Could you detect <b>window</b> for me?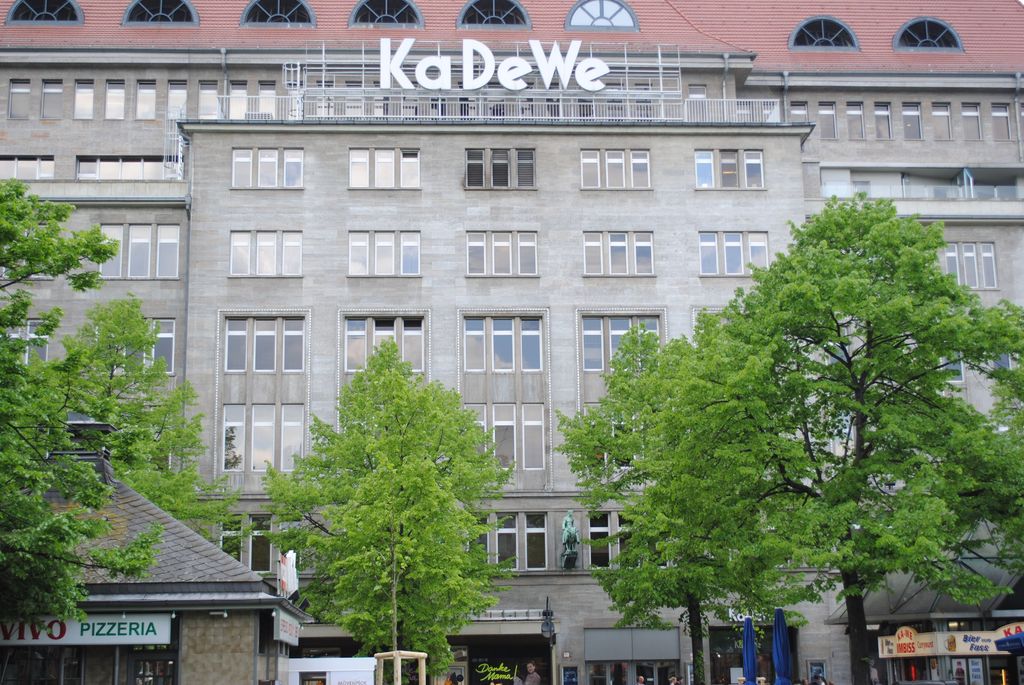
Detection result: Rect(232, 0, 316, 28).
